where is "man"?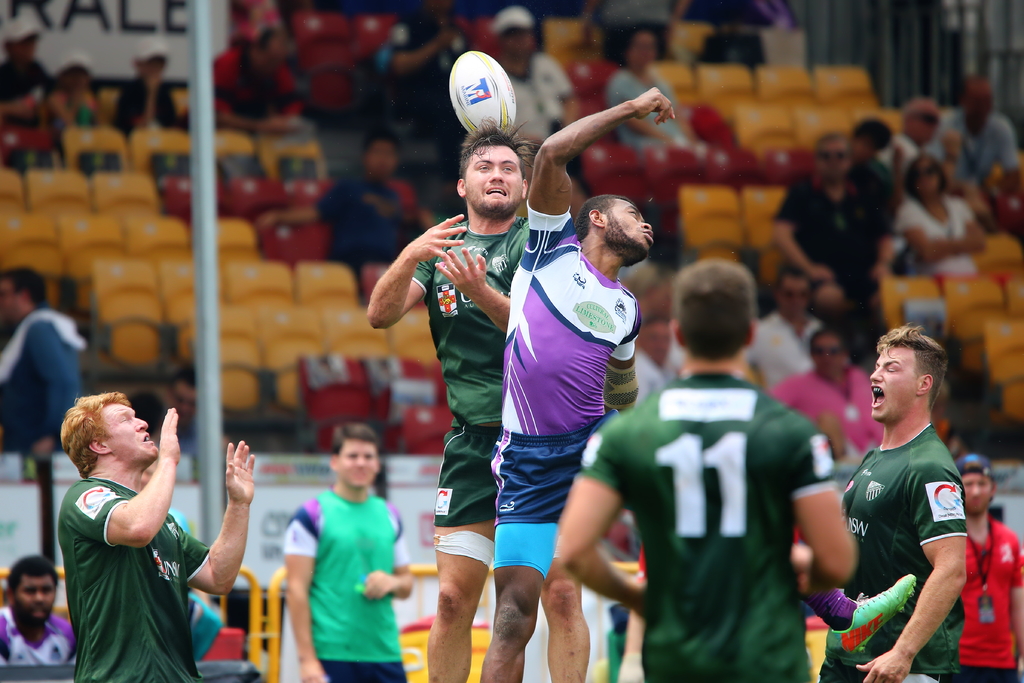
[left=956, top=454, right=1023, bottom=682].
